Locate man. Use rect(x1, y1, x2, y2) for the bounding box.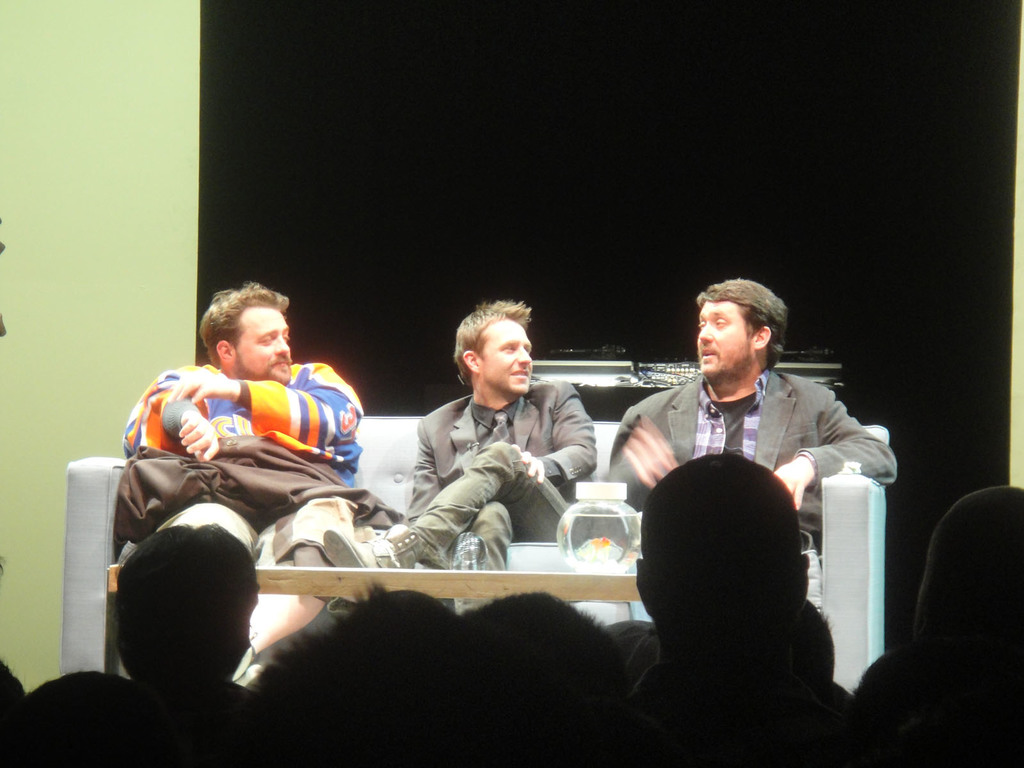
rect(112, 525, 260, 713).
